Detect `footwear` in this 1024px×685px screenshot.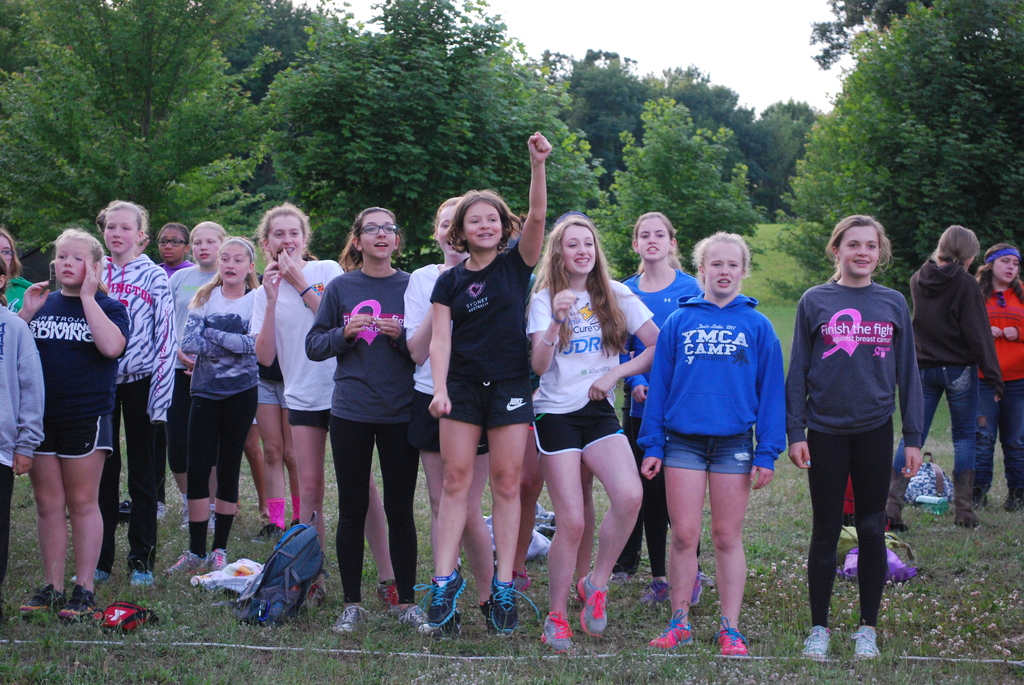
Detection: 333,601,369,631.
